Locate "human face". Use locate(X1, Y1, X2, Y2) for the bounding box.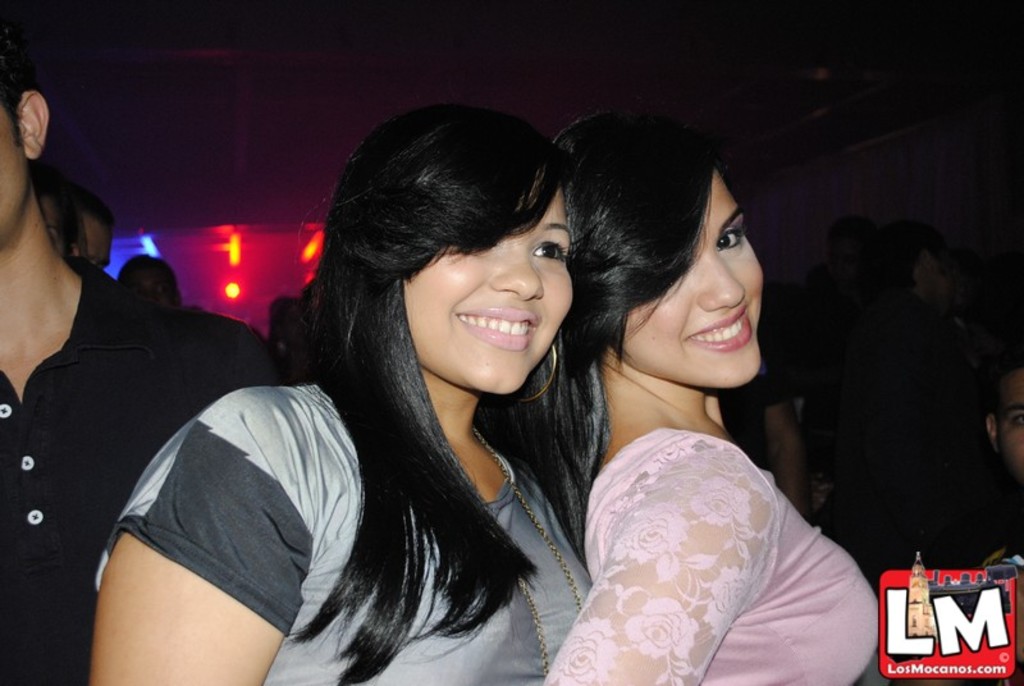
locate(995, 366, 1023, 479).
